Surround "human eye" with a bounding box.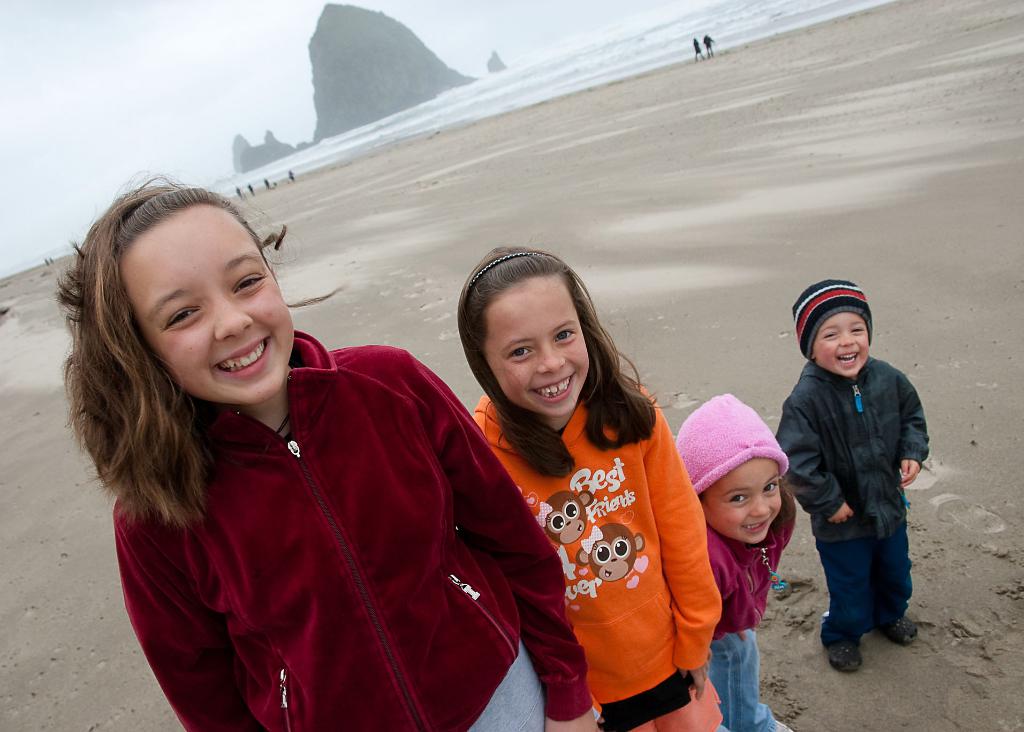
l=762, t=482, r=774, b=496.
